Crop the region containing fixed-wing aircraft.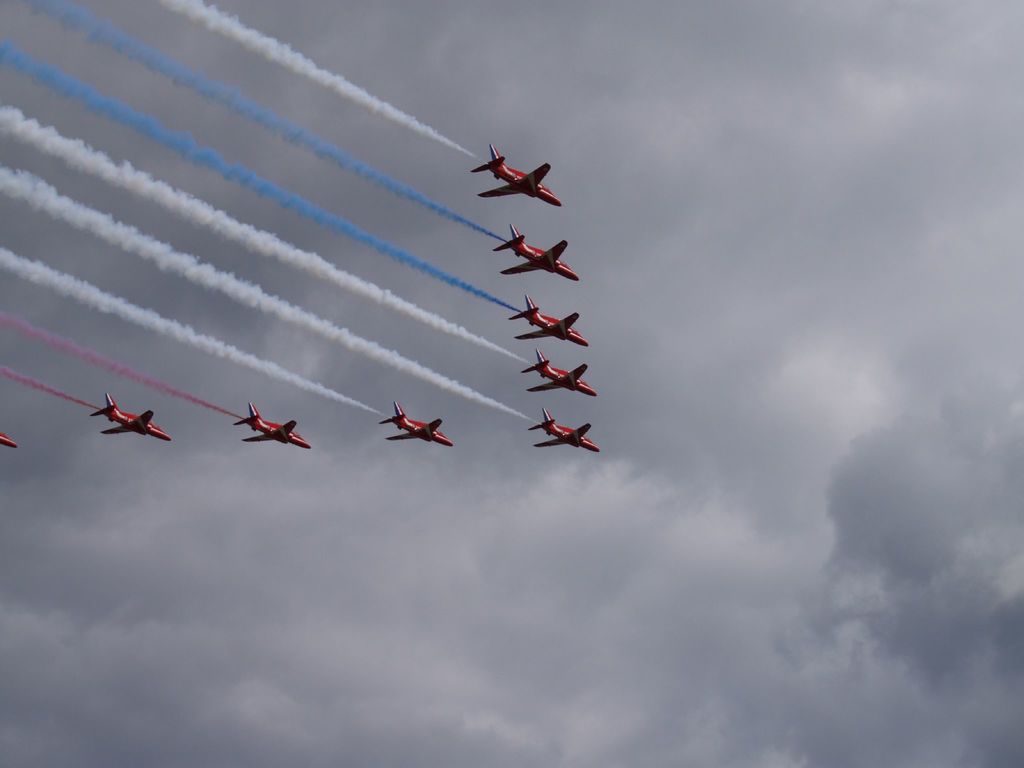
Crop region: [x1=514, y1=294, x2=592, y2=344].
